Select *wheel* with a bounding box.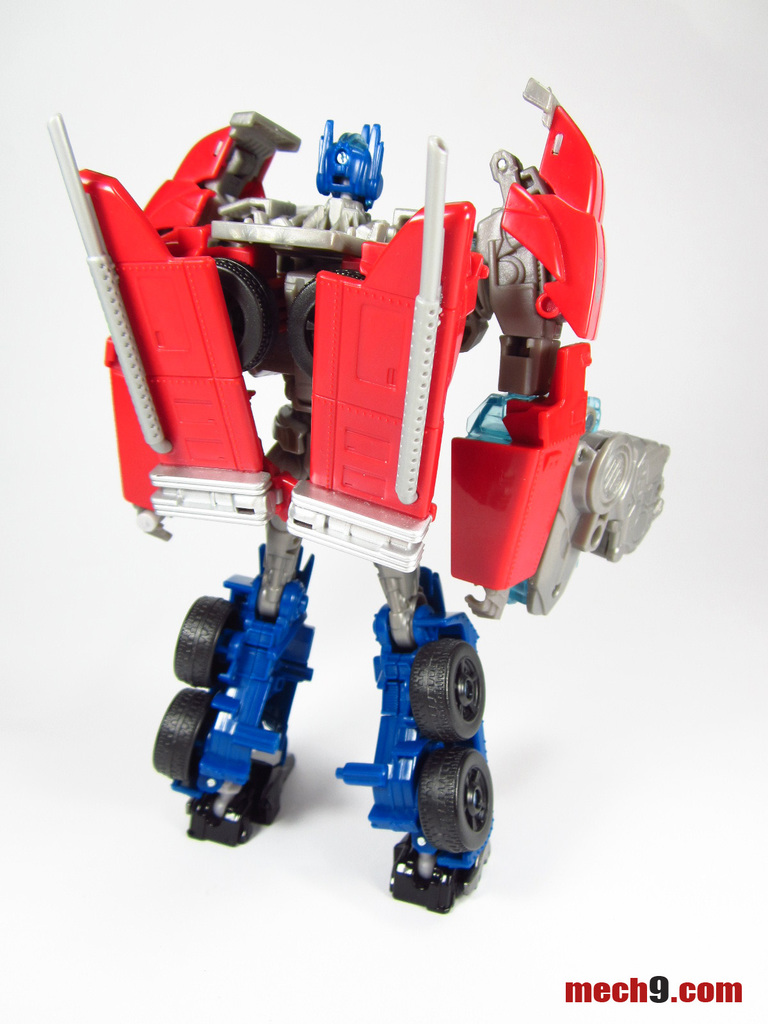
left=409, top=643, right=496, bottom=742.
